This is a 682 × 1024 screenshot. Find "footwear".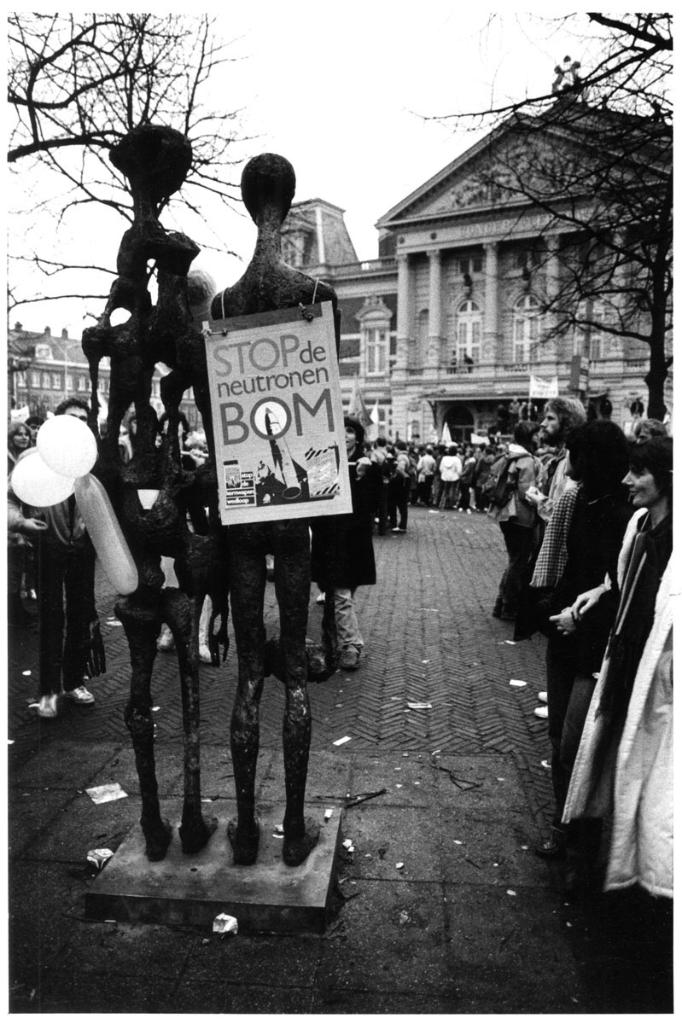
Bounding box: bbox=(540, 827, 595, 857).
